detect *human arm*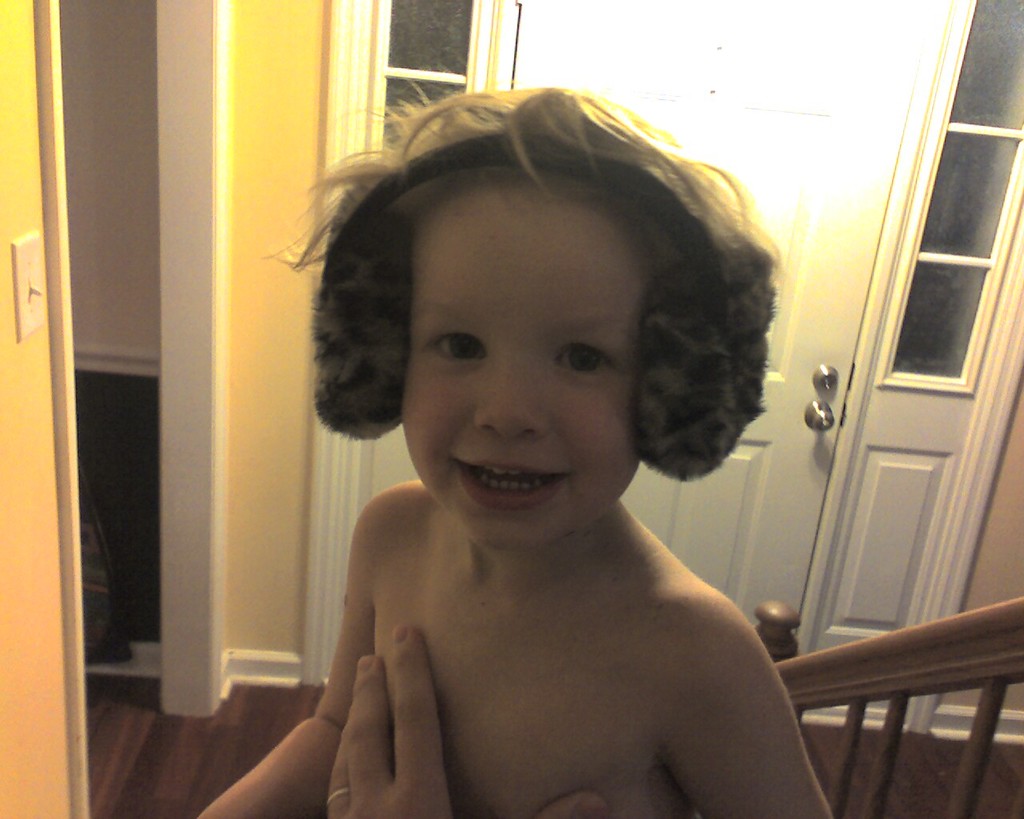
pyautogui.locateOnScreen(196, 510, 374, 818)
